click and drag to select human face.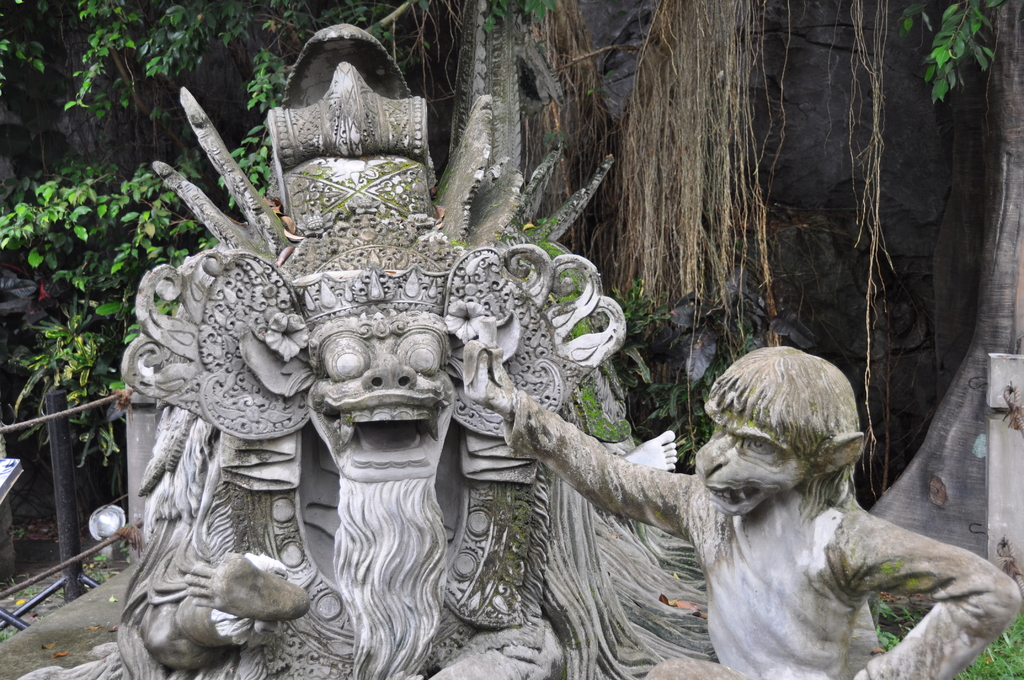
Selection: region(301, 309, 452, 492).
